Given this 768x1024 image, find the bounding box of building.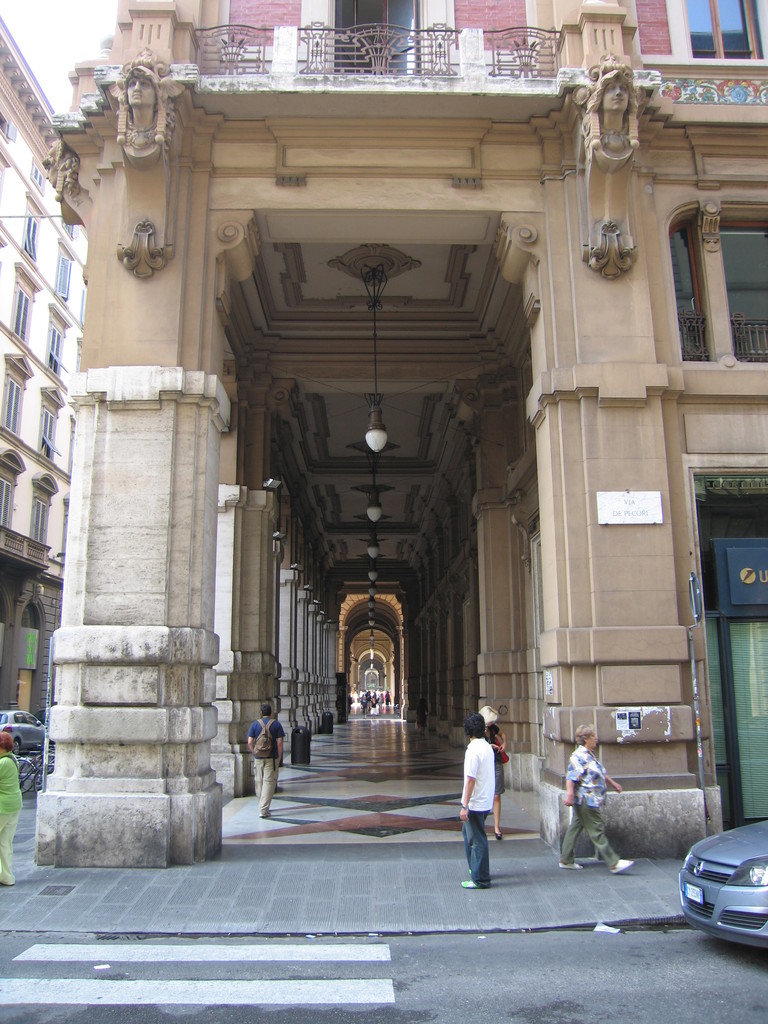
0:8:95:718.
